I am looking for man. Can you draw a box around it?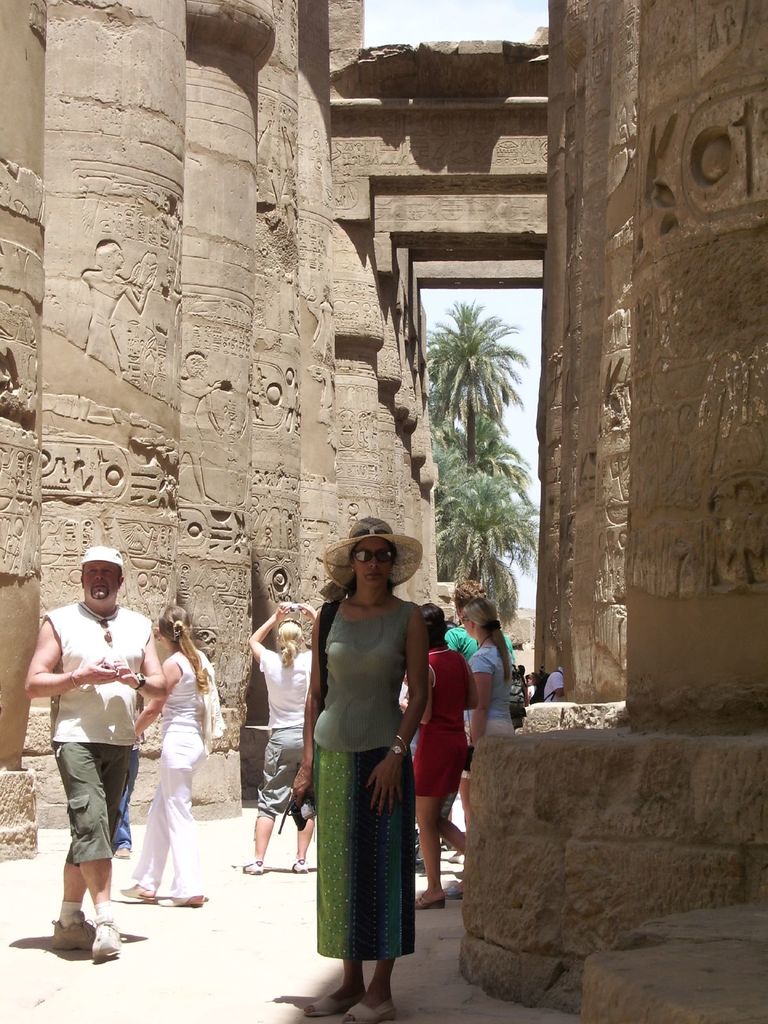
Sure, the bounding box is pyautogui.locateOnScreen(442, 580, 512, 664).
